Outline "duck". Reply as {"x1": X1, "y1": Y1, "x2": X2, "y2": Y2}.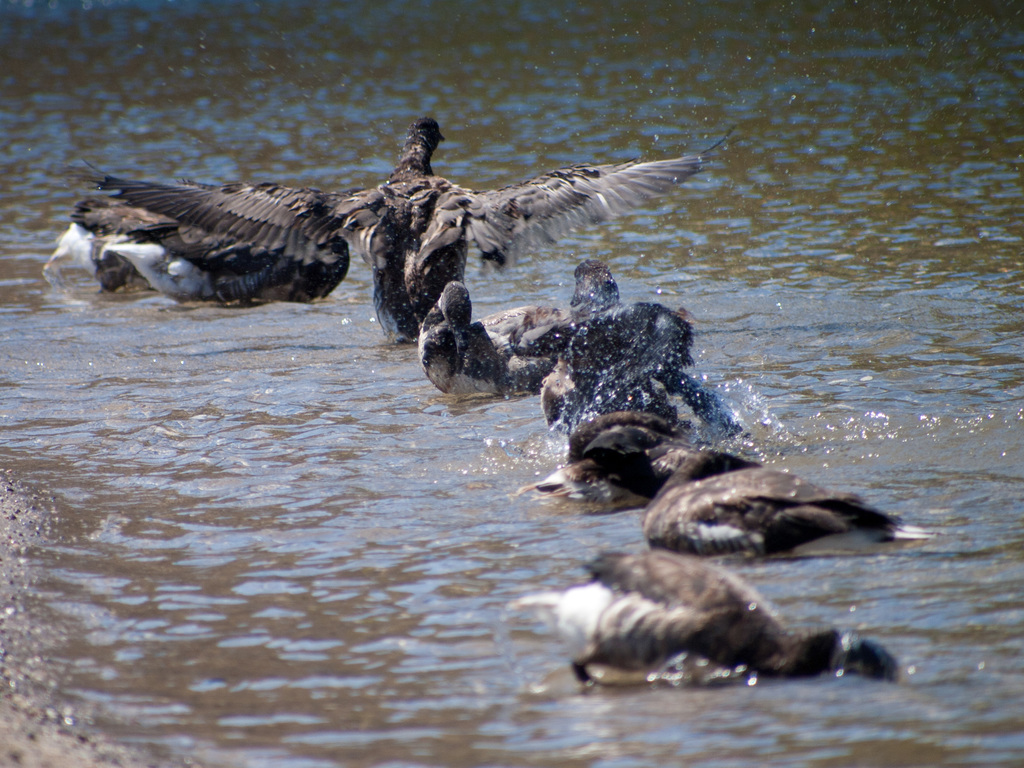
{"x1": 547, "y1": 555, "x2": 895, "y2": 692}.
